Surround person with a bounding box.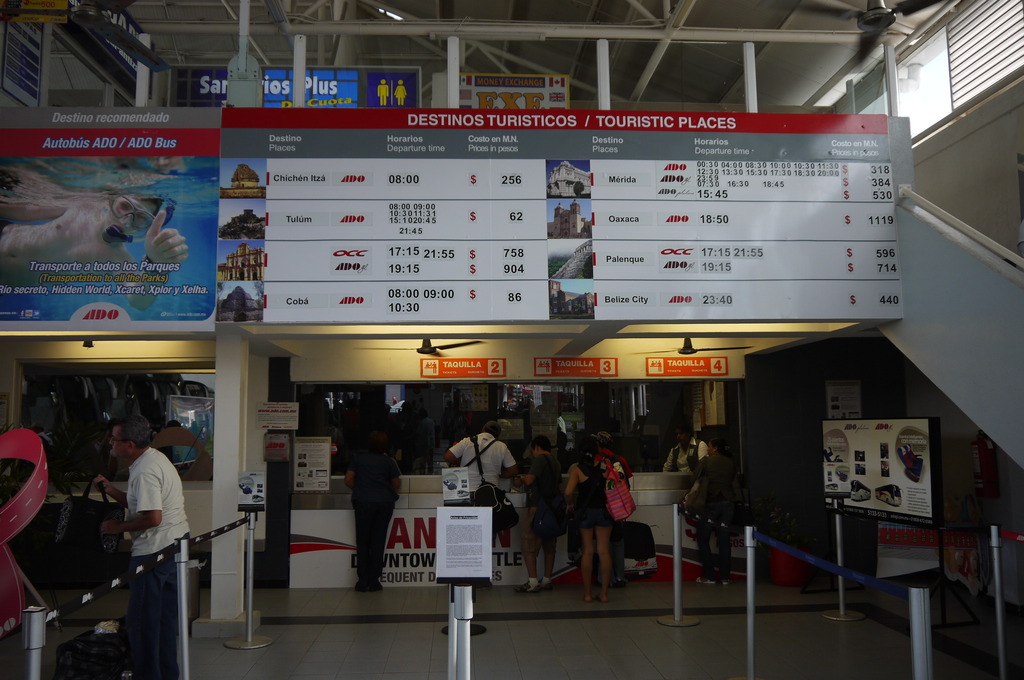
box(0, 165, 190, 310).
